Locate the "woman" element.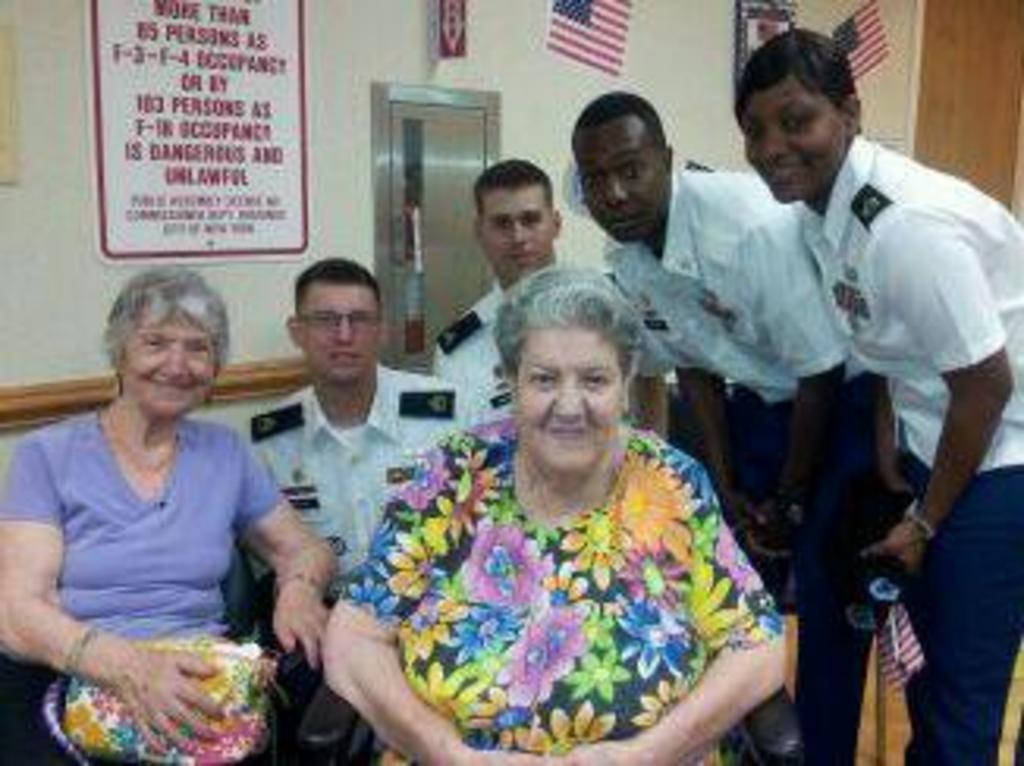
Element bbox: {"x1": 342, "y1": 257, "x2": 788, "y2": 747}.
